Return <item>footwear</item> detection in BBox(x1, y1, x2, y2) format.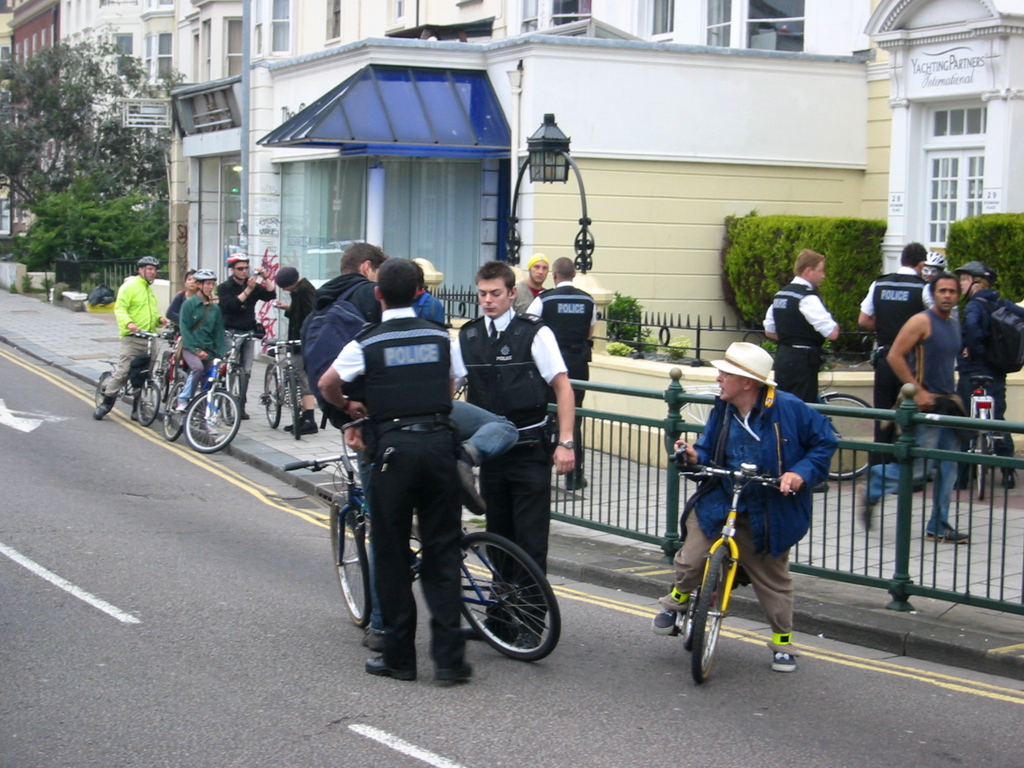
BBox(563, 474, 596, 488).
